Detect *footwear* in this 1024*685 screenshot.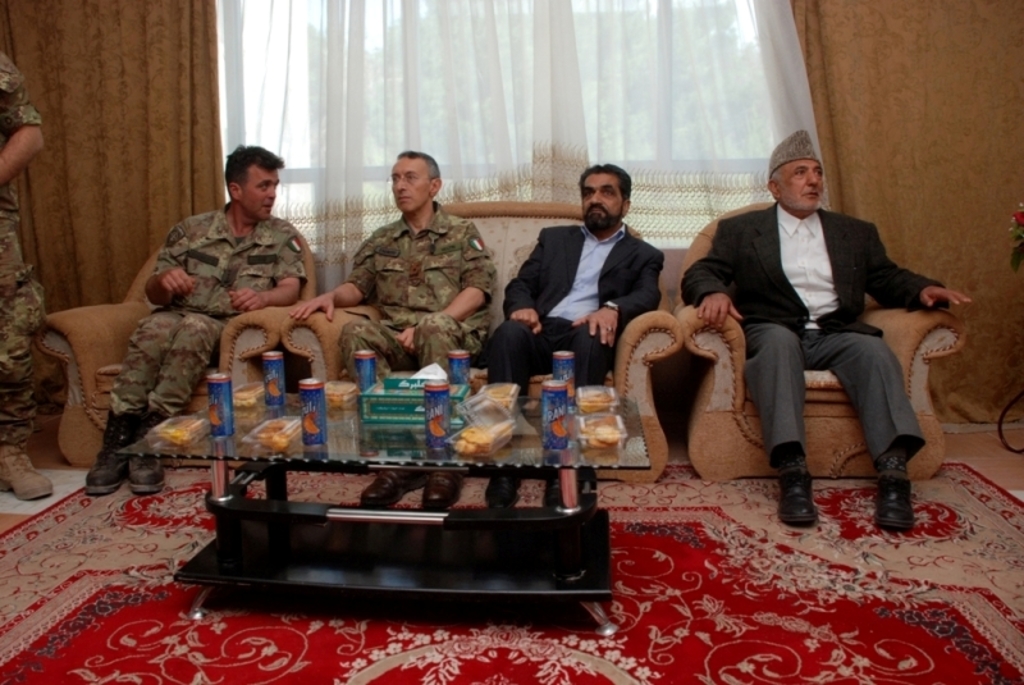
Detection: (x1=416, y1=475, x2=463, y2=508).
